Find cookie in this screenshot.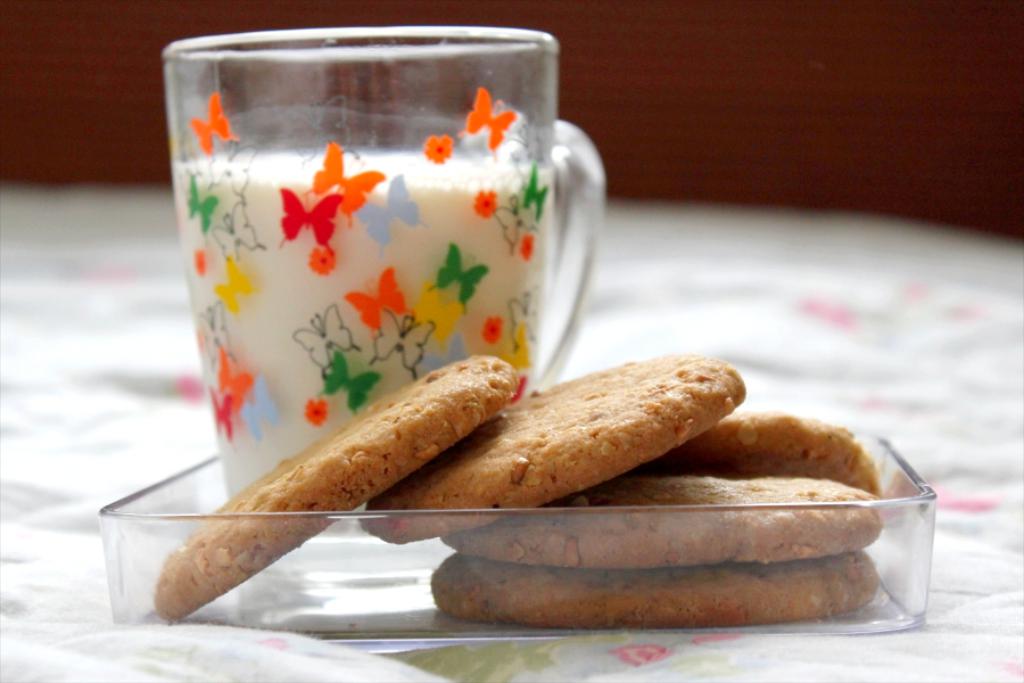
The bounding box for cookie is BBox(429, 551, 884, 634).
